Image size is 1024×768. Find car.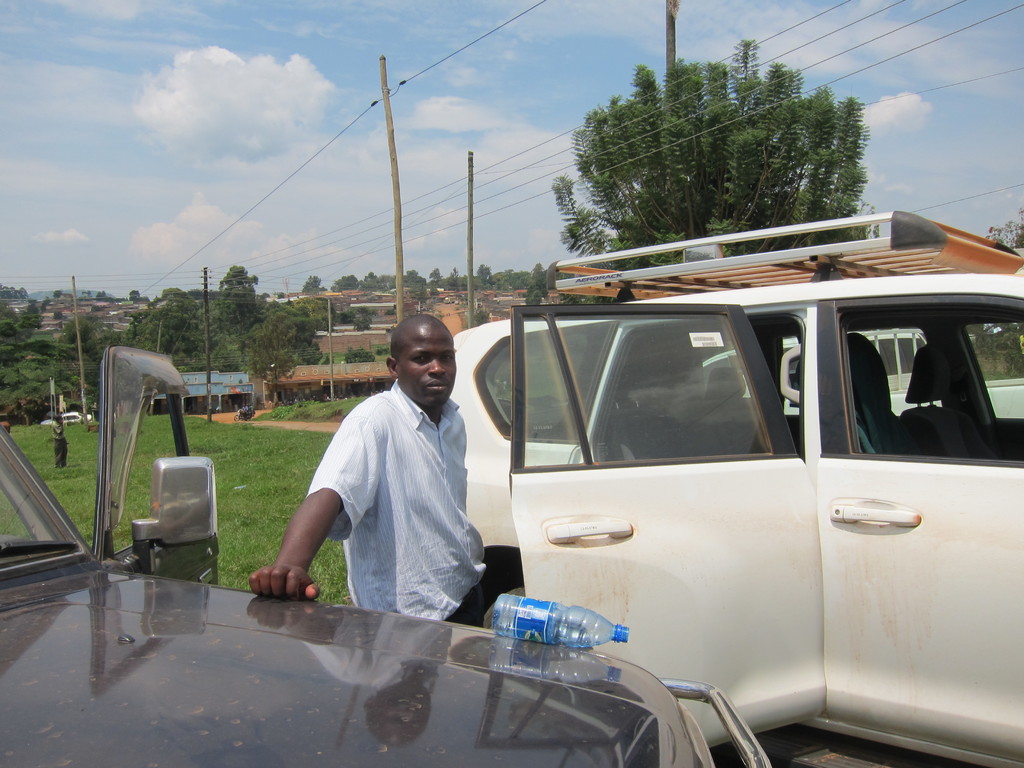
crop(453, 276, 1020, 767).
